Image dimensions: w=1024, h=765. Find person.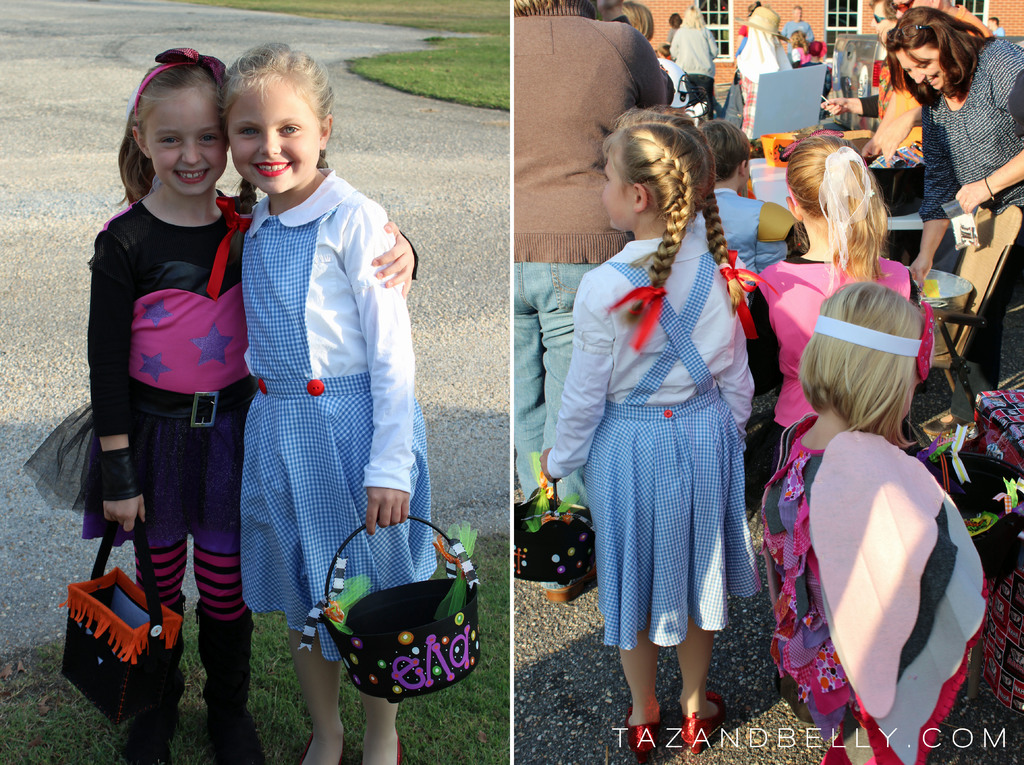
pyautogui.locateOnScreen(223, 40, 437, 764).
